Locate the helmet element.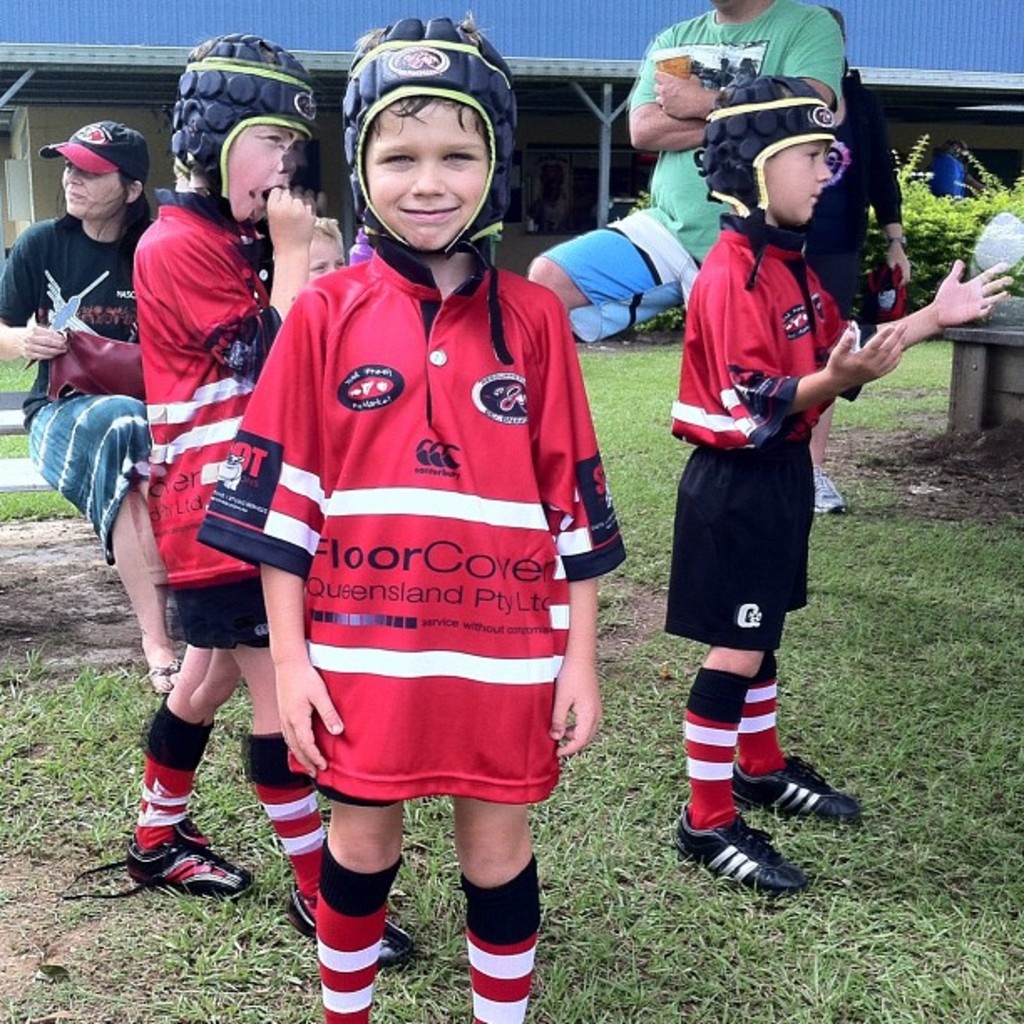
Element bbox: <region>699, 65, 843, 256</region>.
